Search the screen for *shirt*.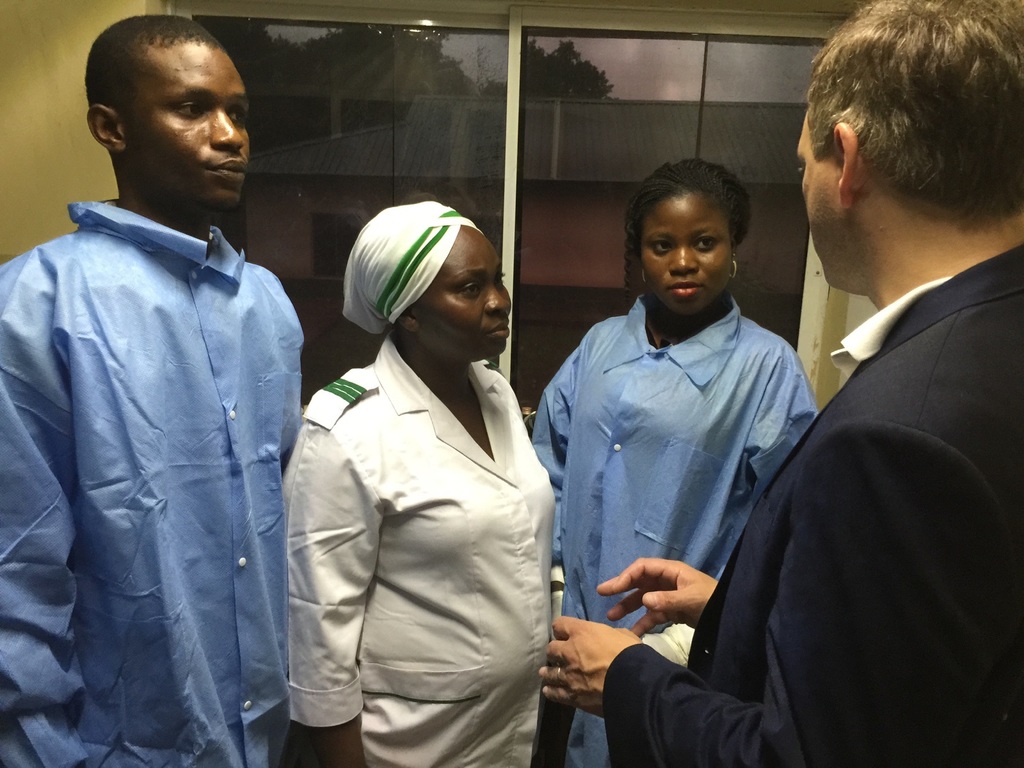
Found at left=830, top=275, right=953, bottom=381.
